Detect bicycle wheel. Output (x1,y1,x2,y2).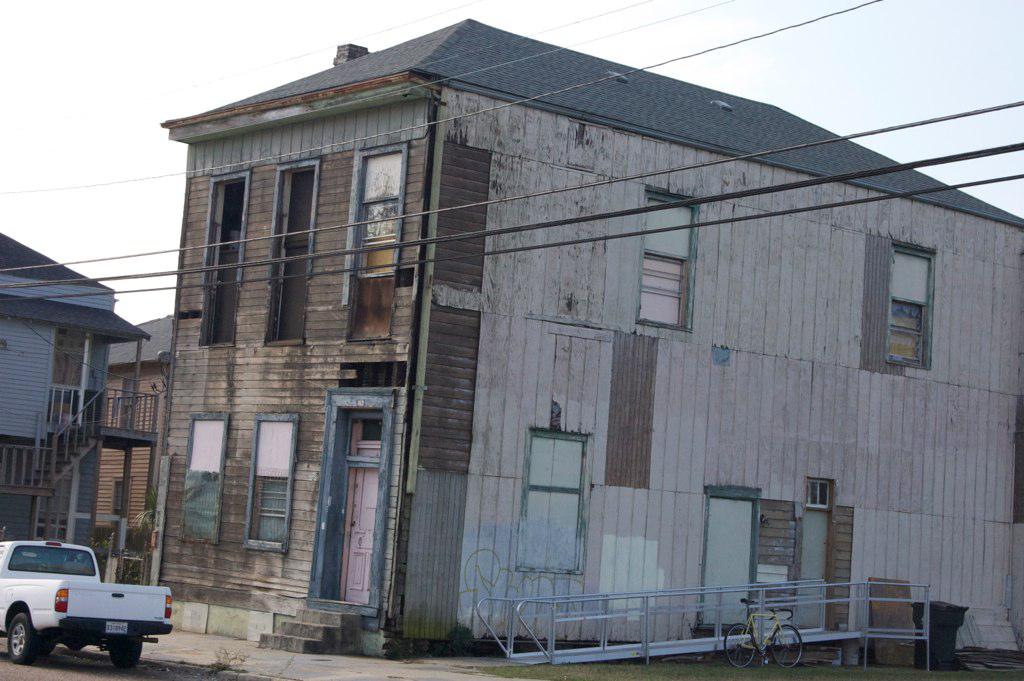
(771,623,804,670).
